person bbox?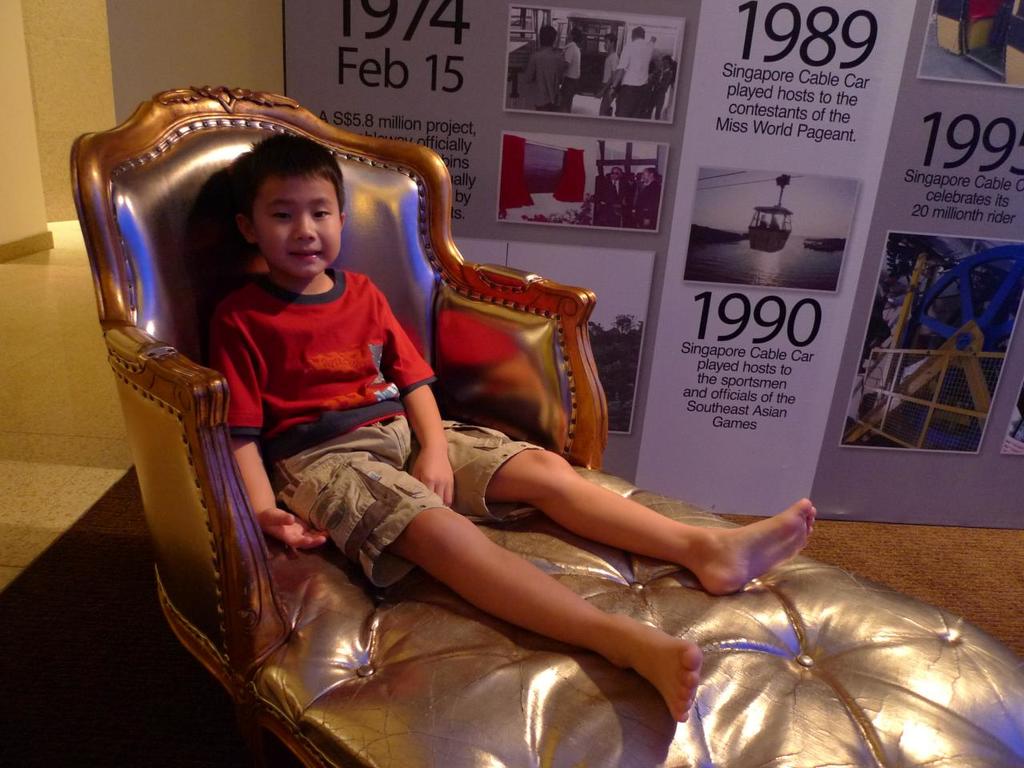
crop(519, 26, 565, 118)
